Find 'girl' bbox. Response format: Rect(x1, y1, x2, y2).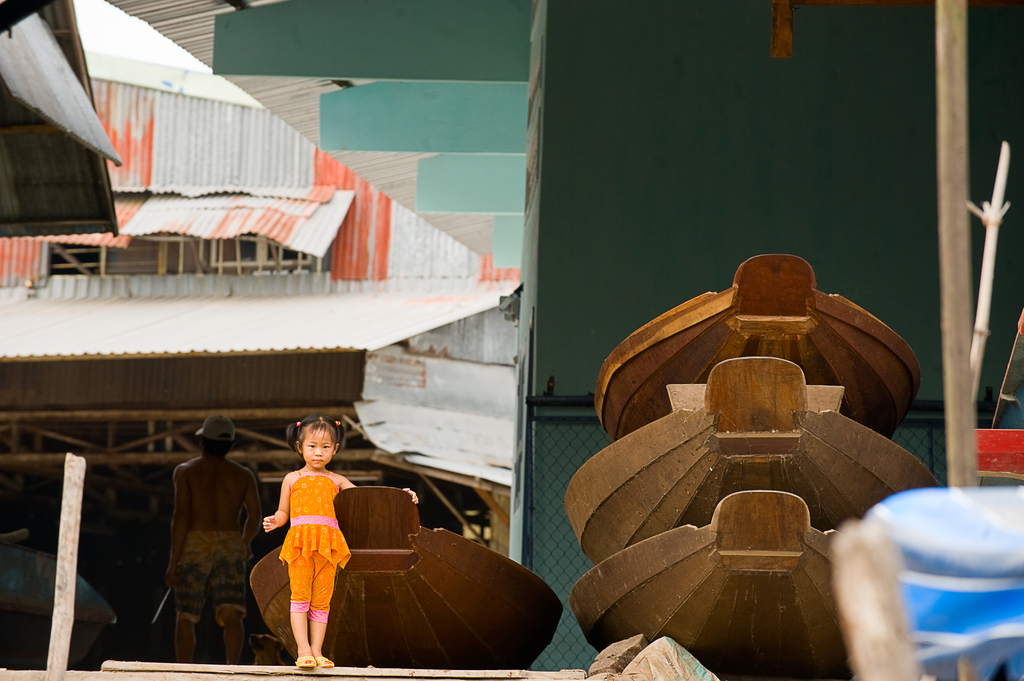
Rect(257, 414, 429, 669).
